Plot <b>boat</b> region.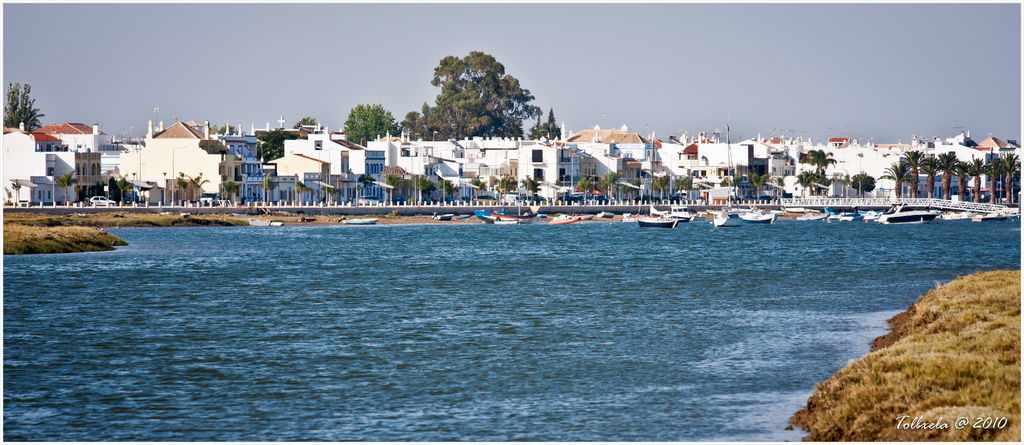
Plotted at <bbox>877, 204, 938, 221</bbox>.
